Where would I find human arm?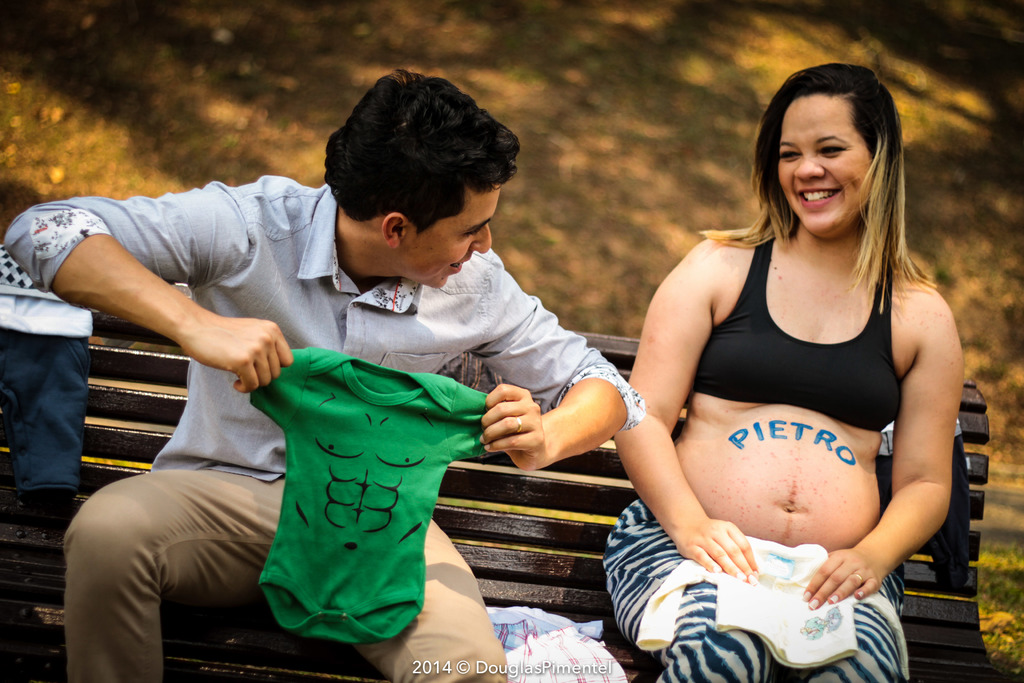
At (x1=865, y1=320, x2=968, y2=617).
